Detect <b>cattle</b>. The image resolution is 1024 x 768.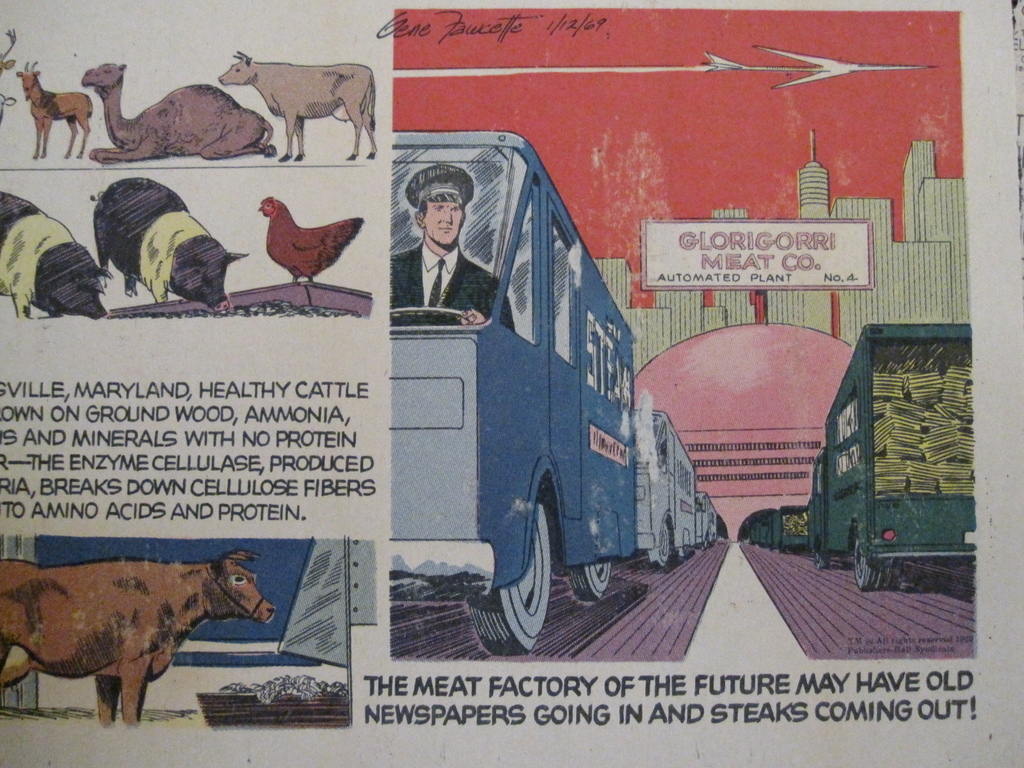
pyautogui.locateOnScreen(198, 39, 367, 157).
